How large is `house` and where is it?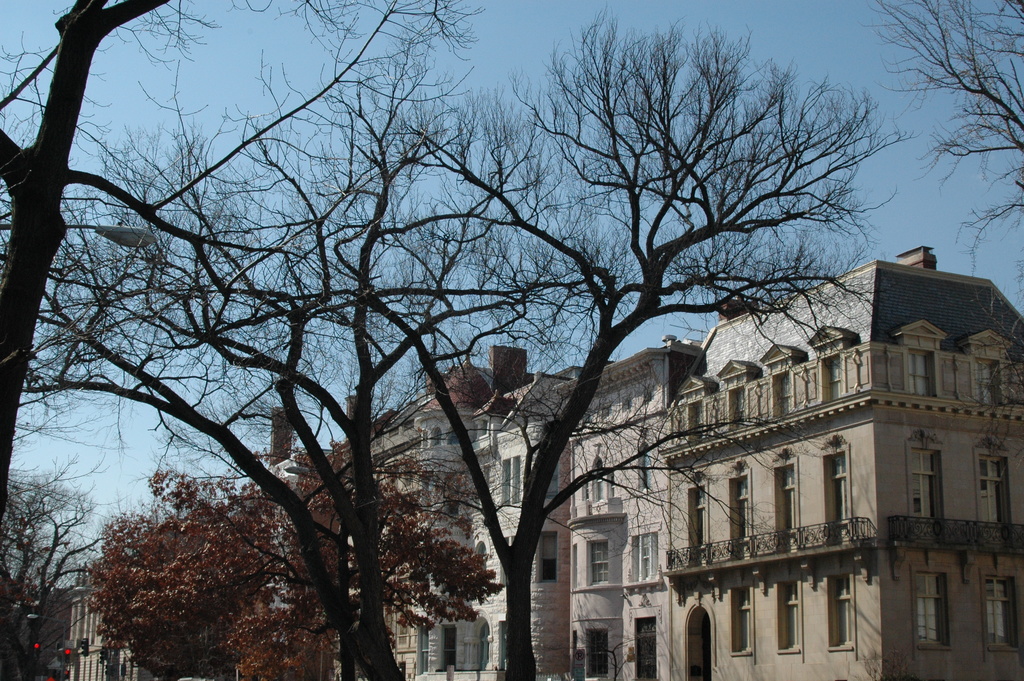
Bounding box: 662 249 1023 680.
